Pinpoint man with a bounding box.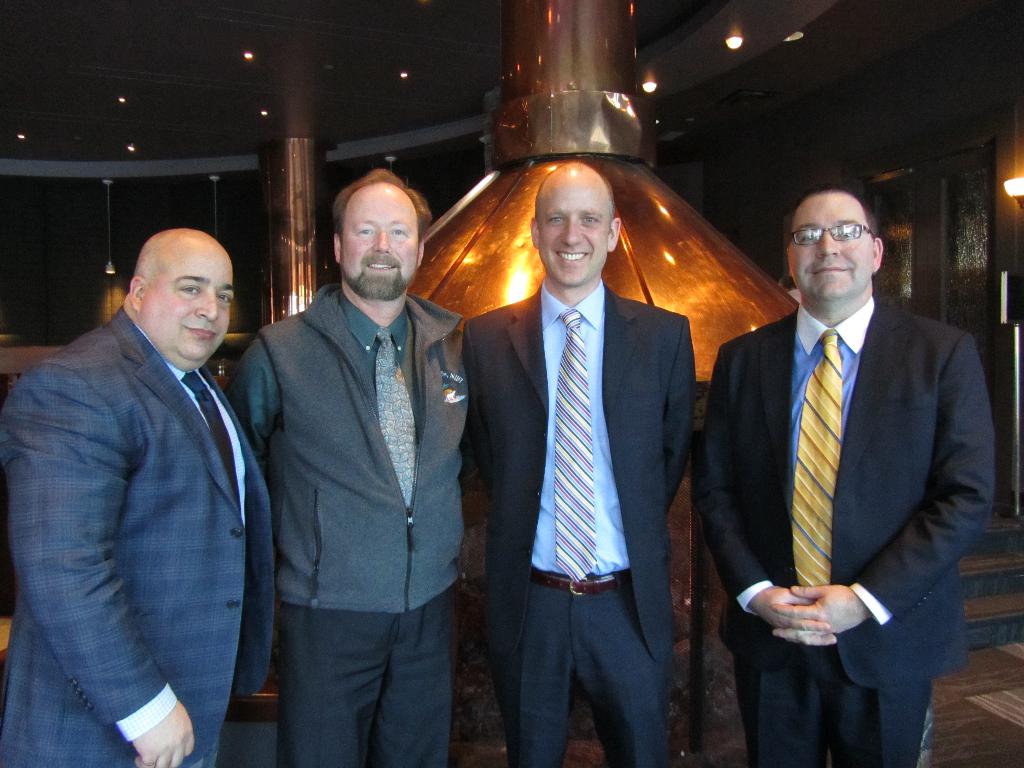
x1=230, y1=169, x2=469, y2=767.
